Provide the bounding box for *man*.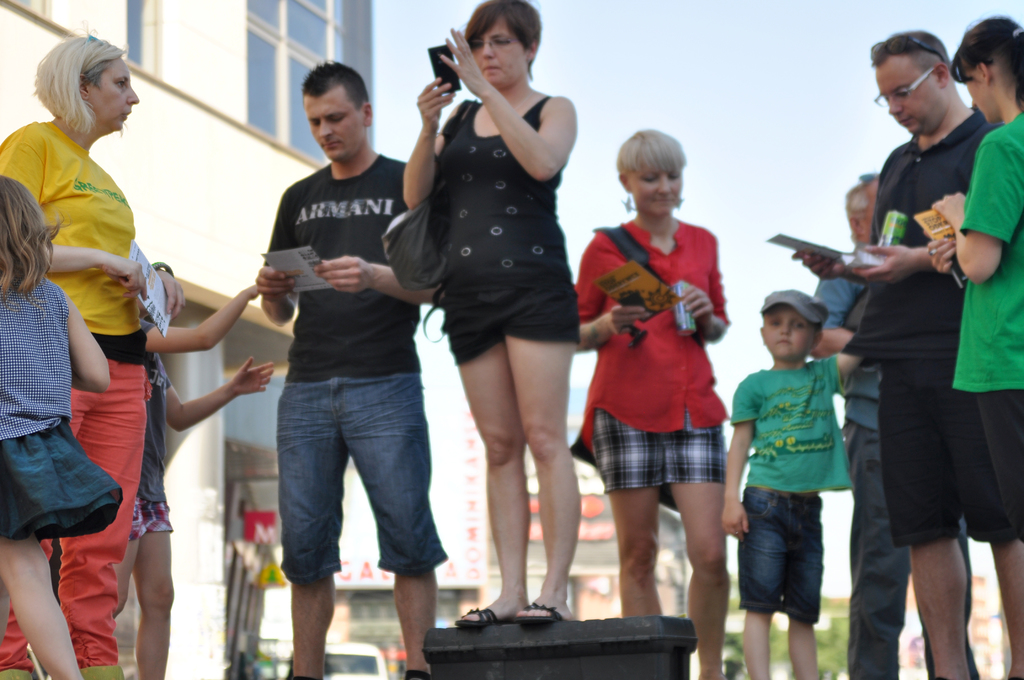
locate(792, 32, 1000, 679).
